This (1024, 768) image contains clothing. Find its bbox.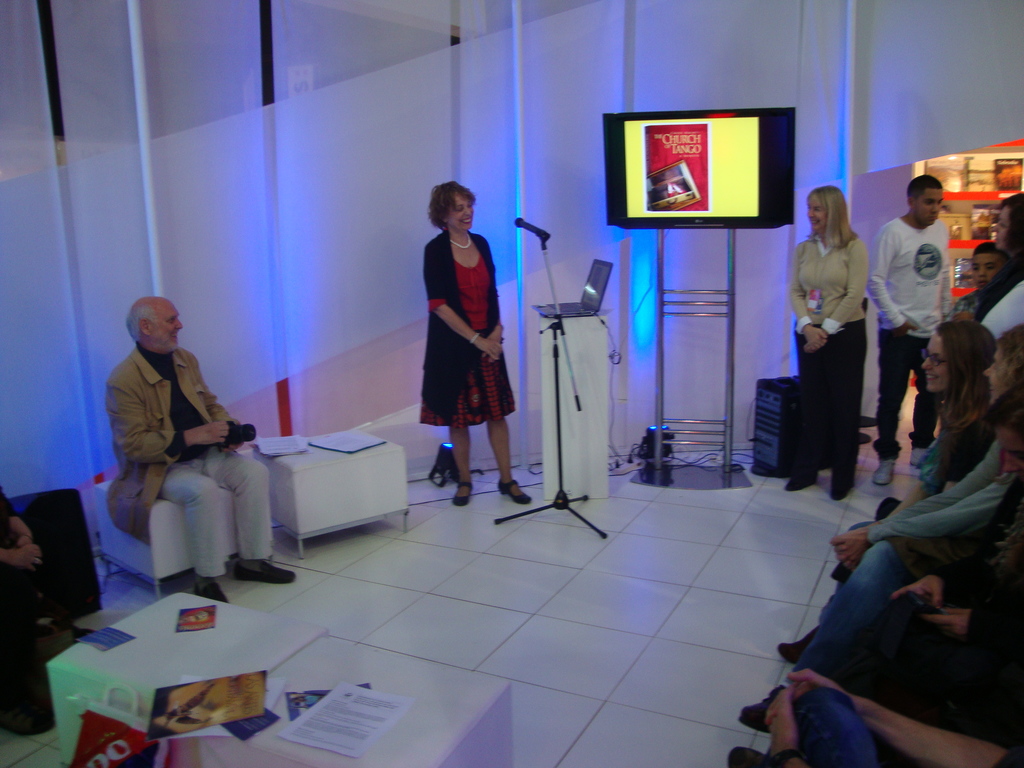
BBox(103, 341, 274, 580).
